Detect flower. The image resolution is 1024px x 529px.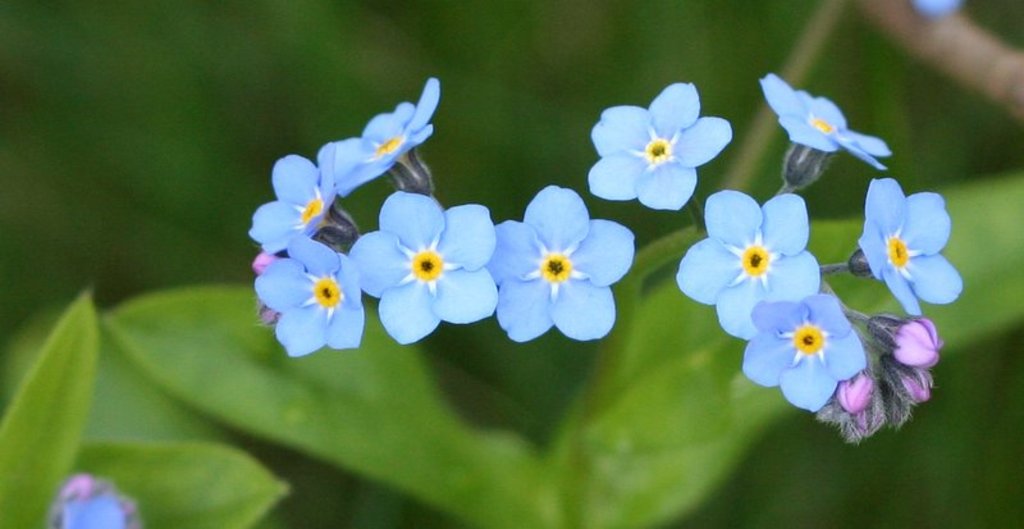
bbox=[846, 174, 957, 316].
